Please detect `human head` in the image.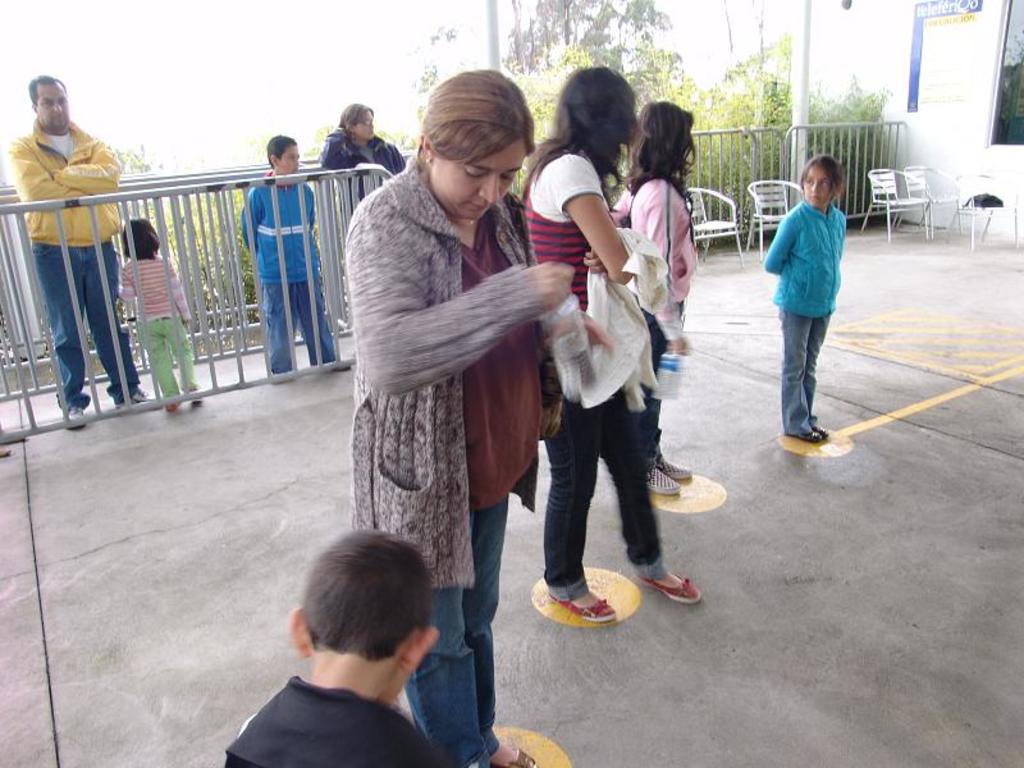
27,72,68,132.
